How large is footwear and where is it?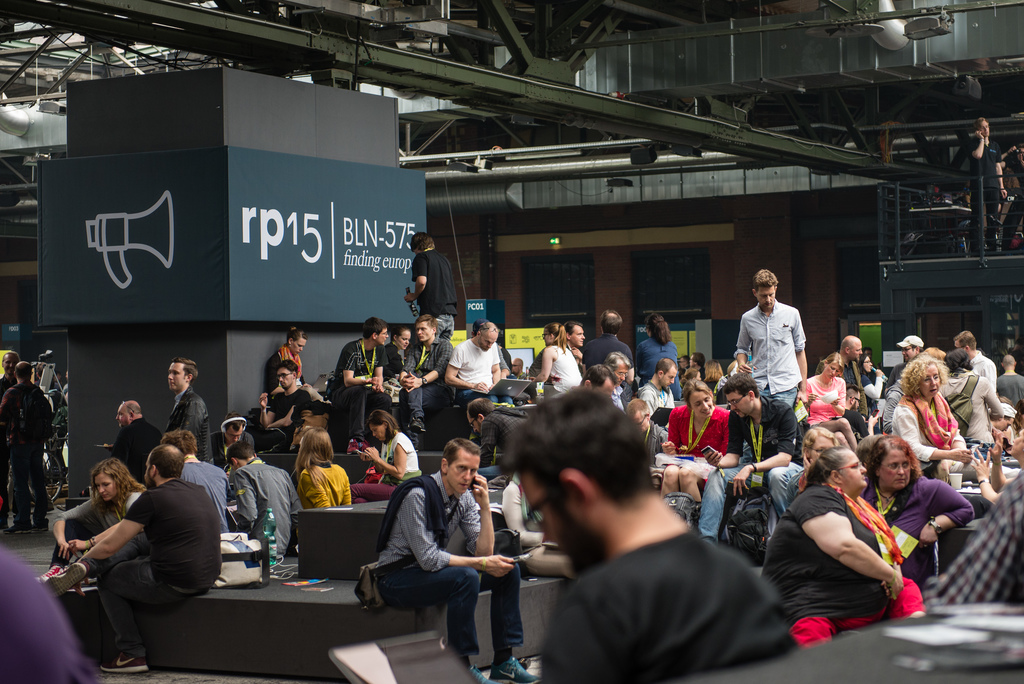
Bounding box: {"x1": 4, "y1": 523, "x2": 28, "y2": 533}.
